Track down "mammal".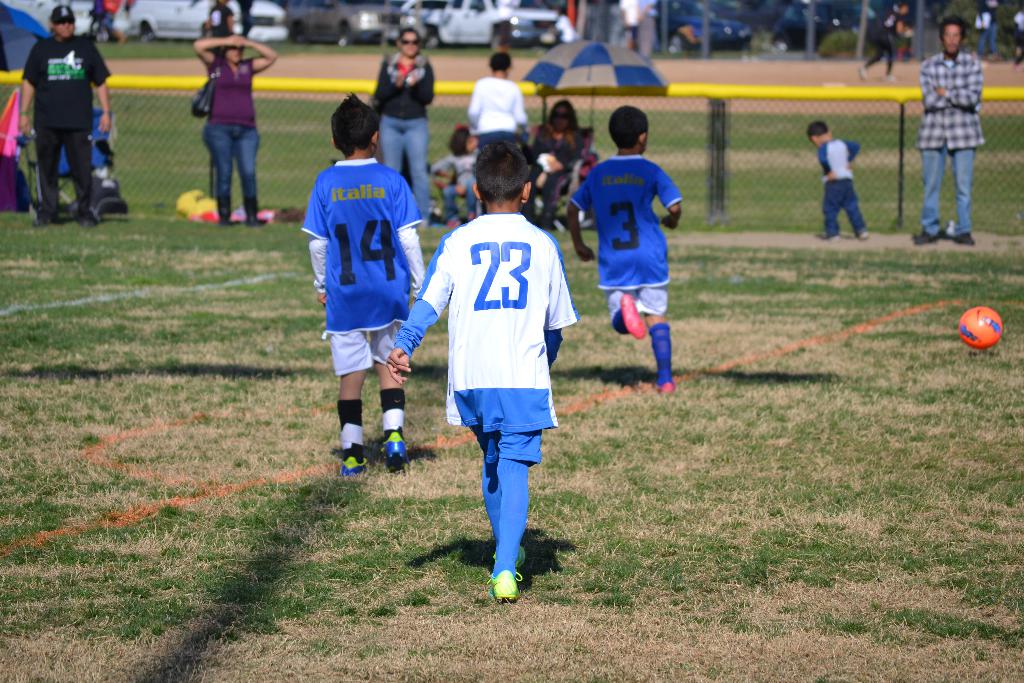
Tracked to box=[611, 0, 640, 47].
